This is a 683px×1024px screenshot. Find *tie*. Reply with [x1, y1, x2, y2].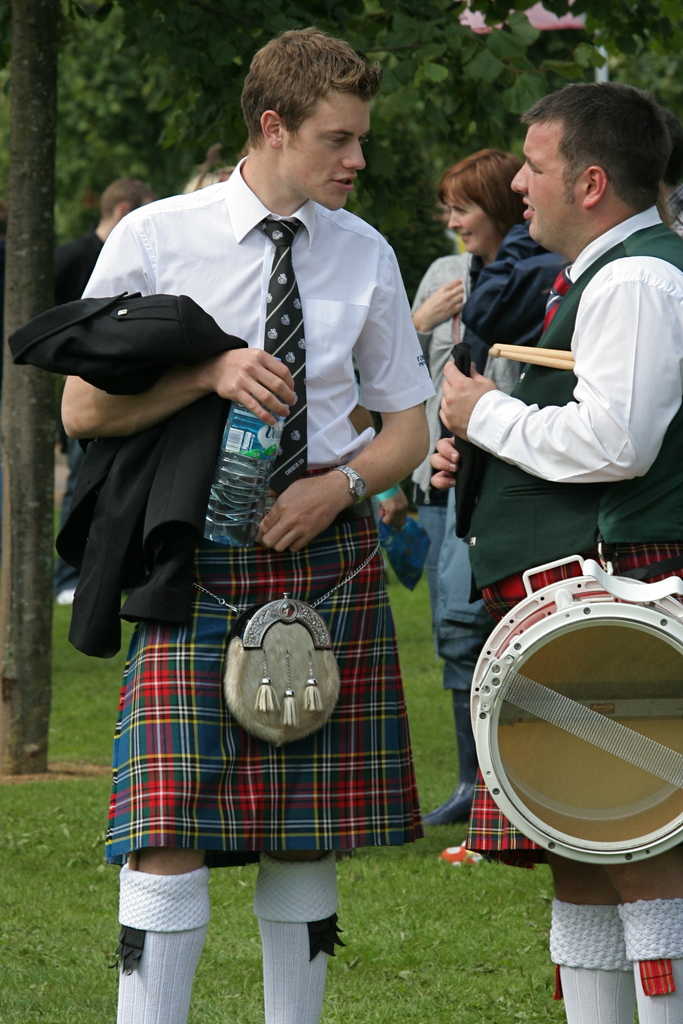
[539, 259, 584, 328].
